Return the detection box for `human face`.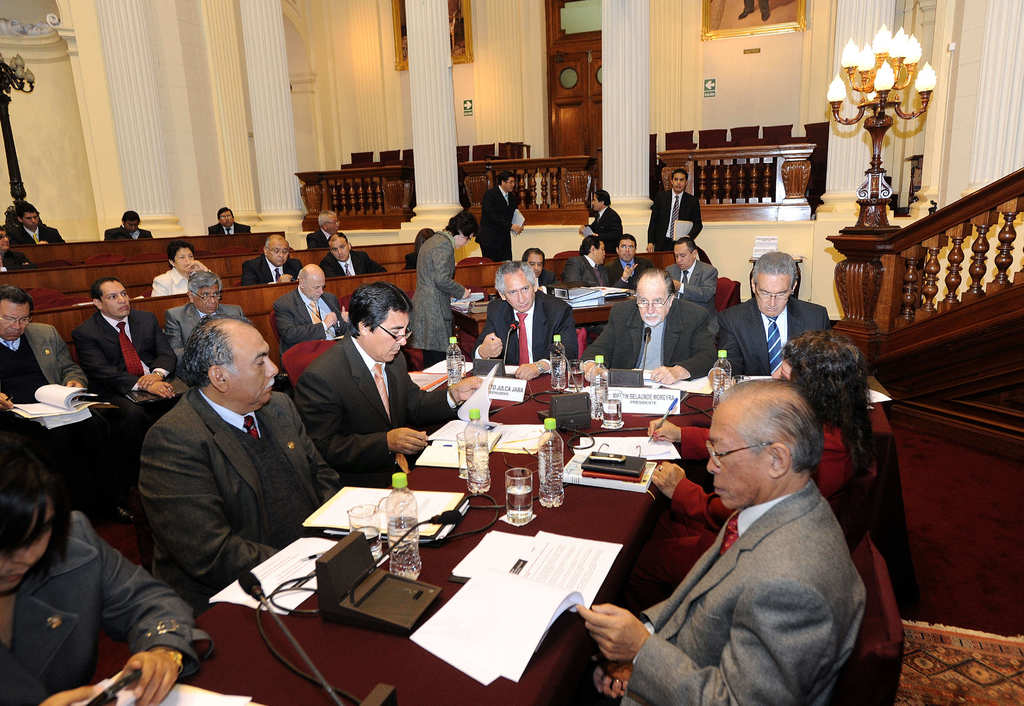
bbox=[503, 269, 533, 309].
